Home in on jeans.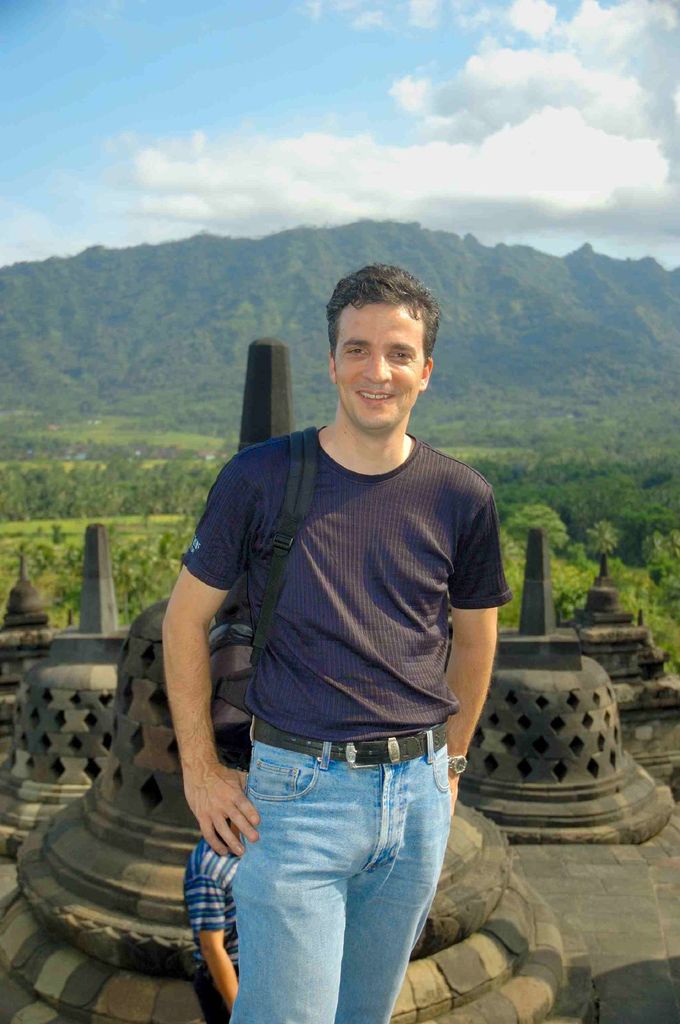
Homed in at left=229, top=712, right=450, bottom=1023.
